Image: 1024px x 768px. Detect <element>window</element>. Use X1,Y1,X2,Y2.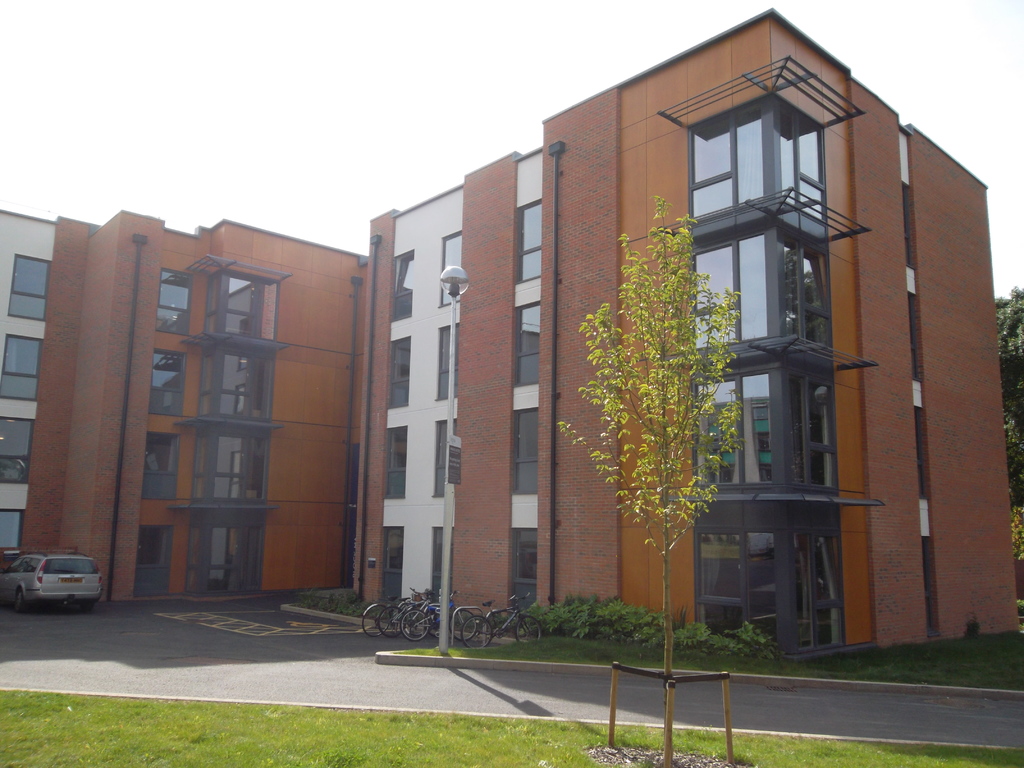
515,300,542,390.
